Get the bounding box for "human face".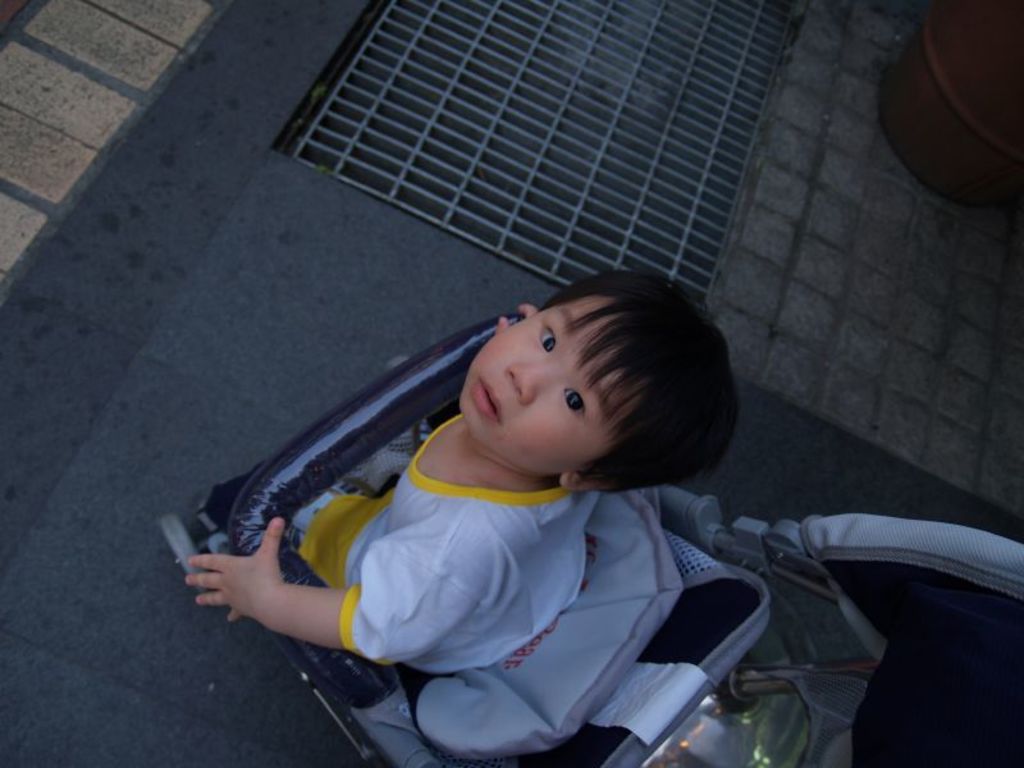
bbox=(460, 293, 623, 460).
